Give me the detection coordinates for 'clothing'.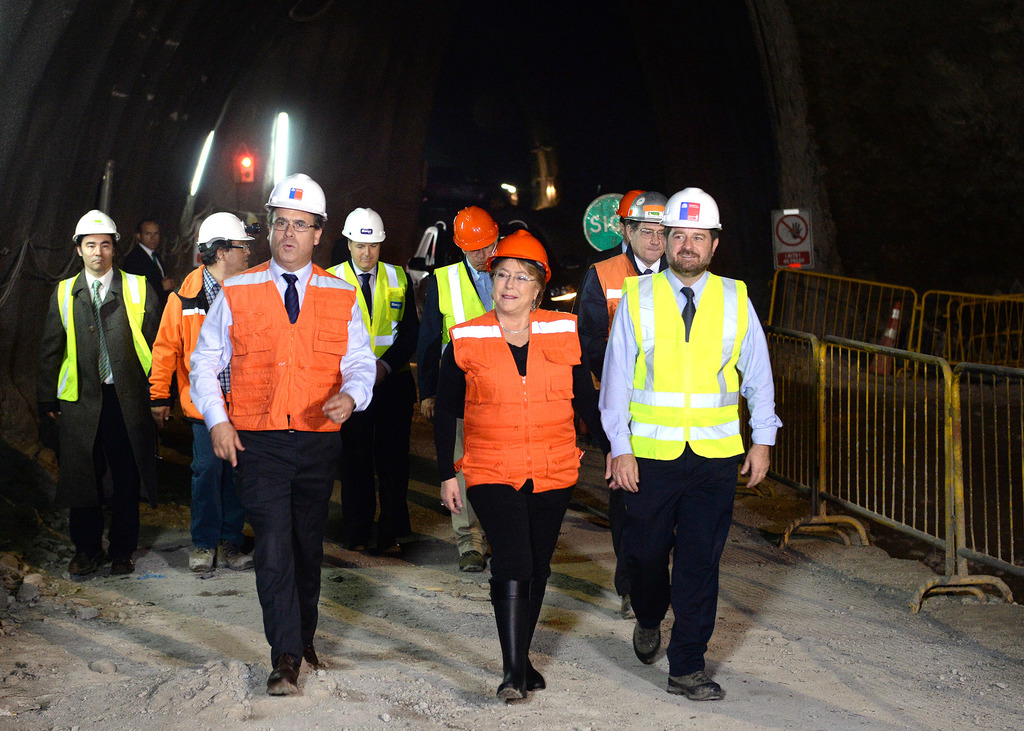
box=[580, 245, 670, 591].
